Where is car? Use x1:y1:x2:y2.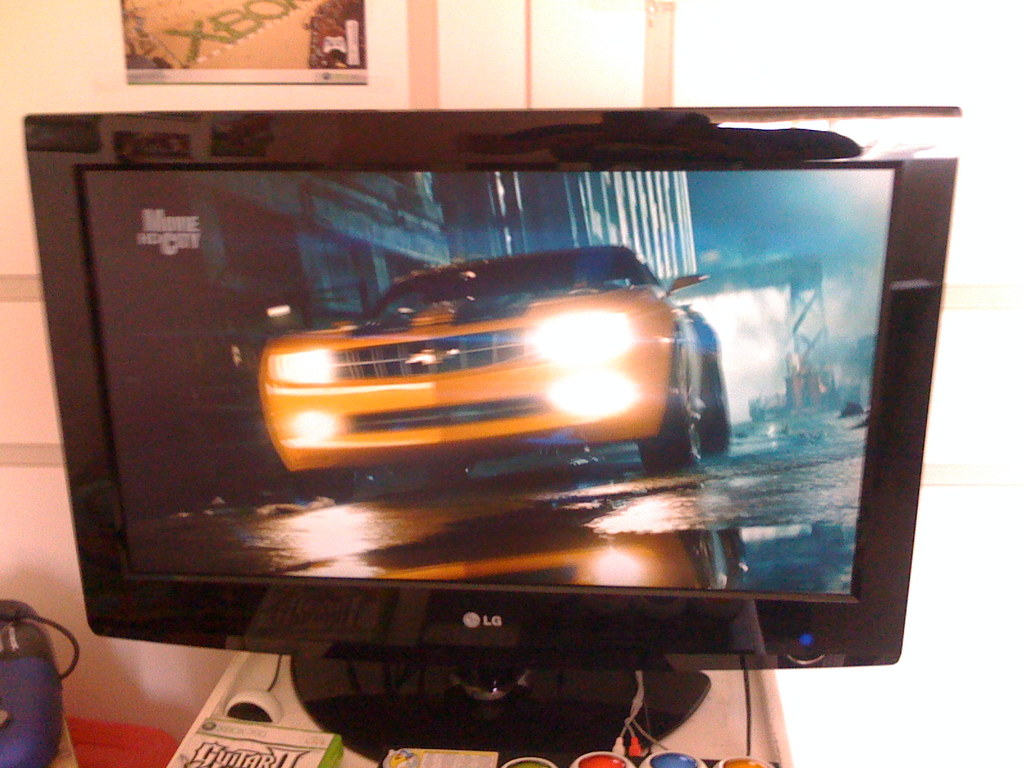
180:212:758:534.
